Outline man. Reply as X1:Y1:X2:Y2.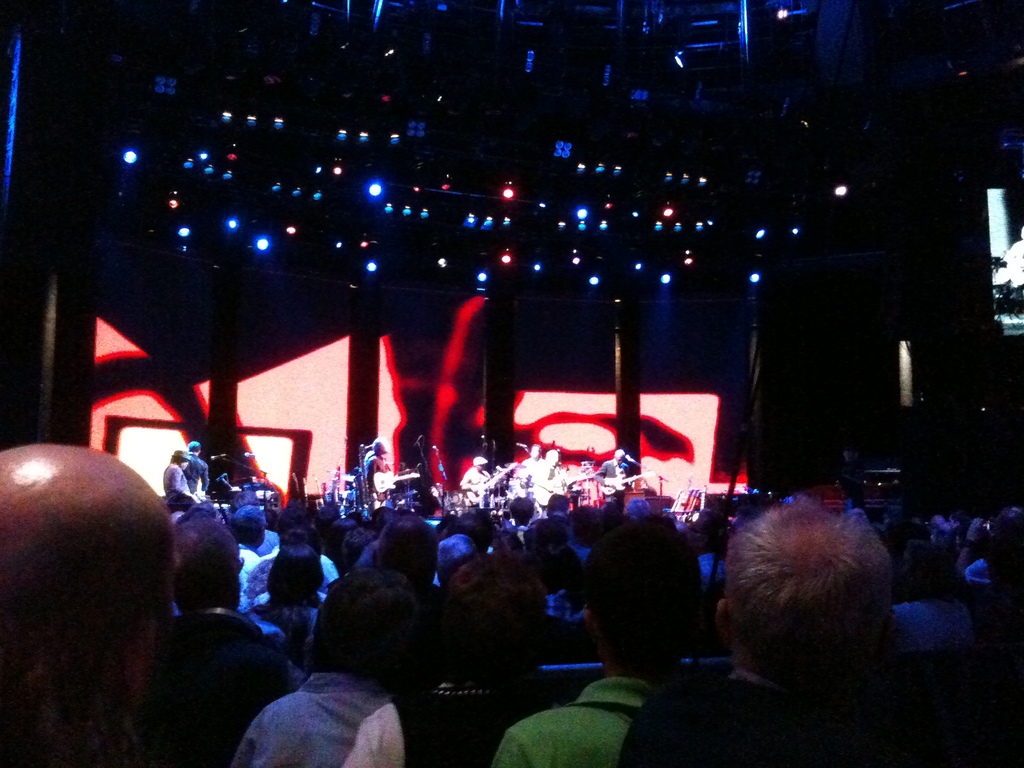
529:445:567:511.
